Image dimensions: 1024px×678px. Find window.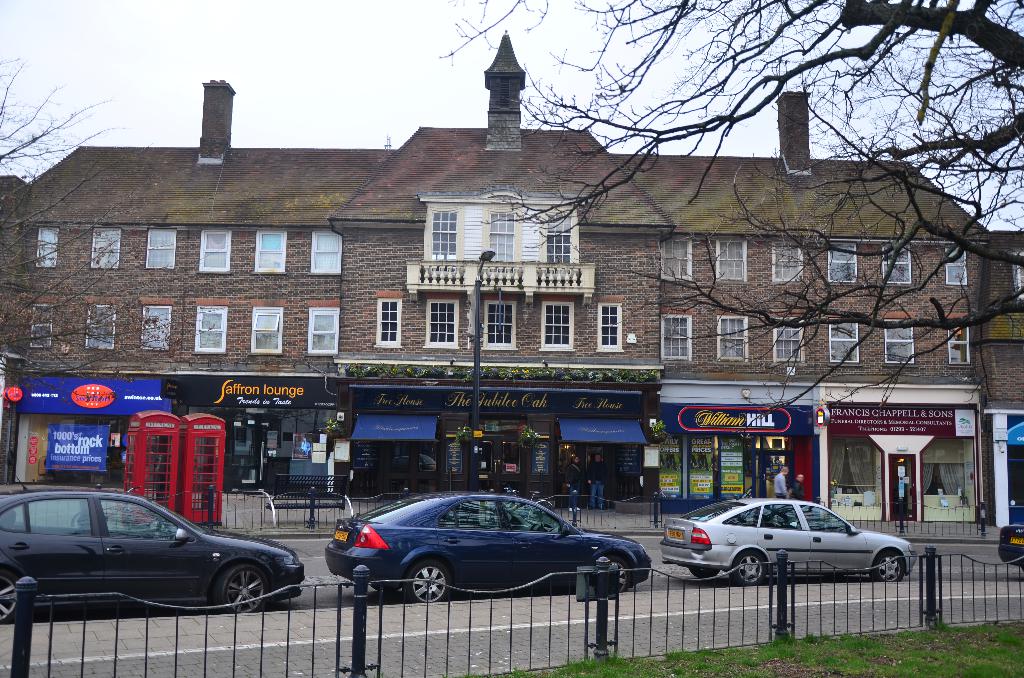
locate(191, 307, 223, 357).
